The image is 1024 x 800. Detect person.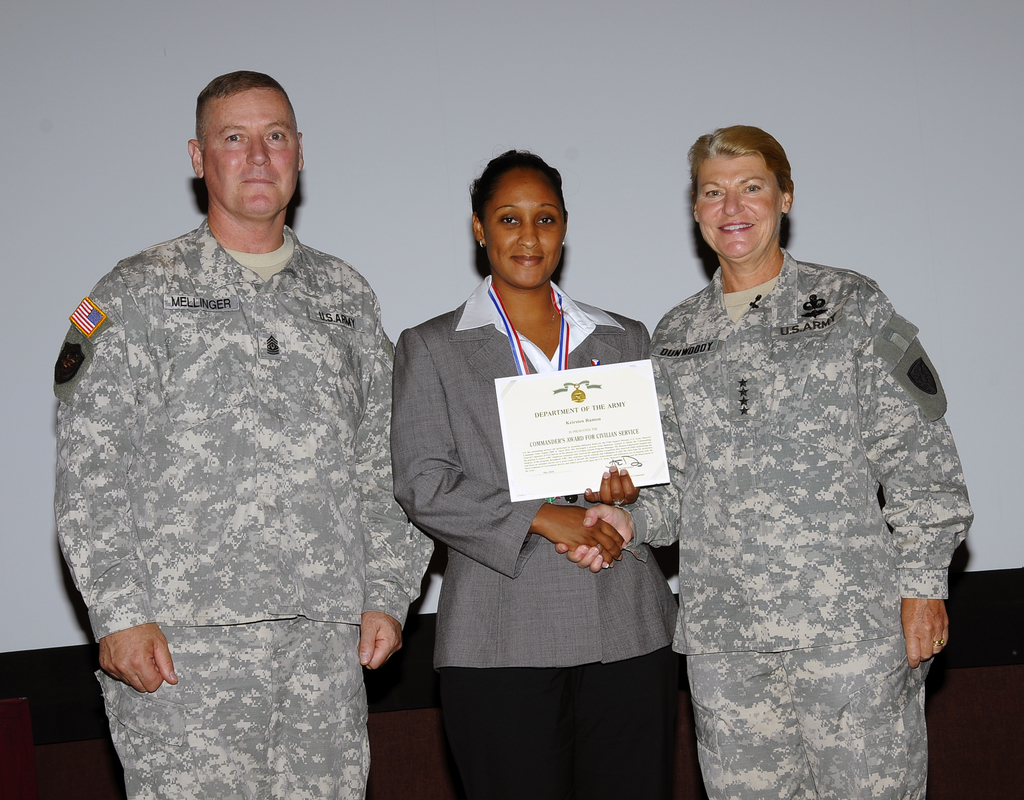
Detection: [612, 134, 958, 799].
